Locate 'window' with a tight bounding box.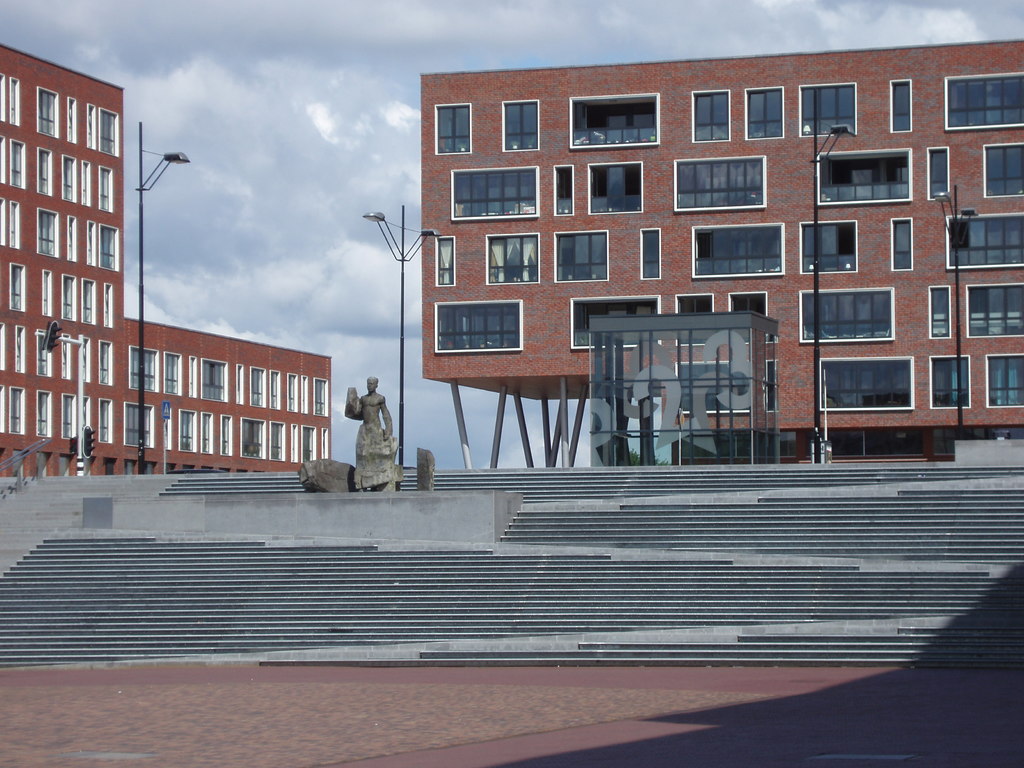
[941,214,1023,267].
